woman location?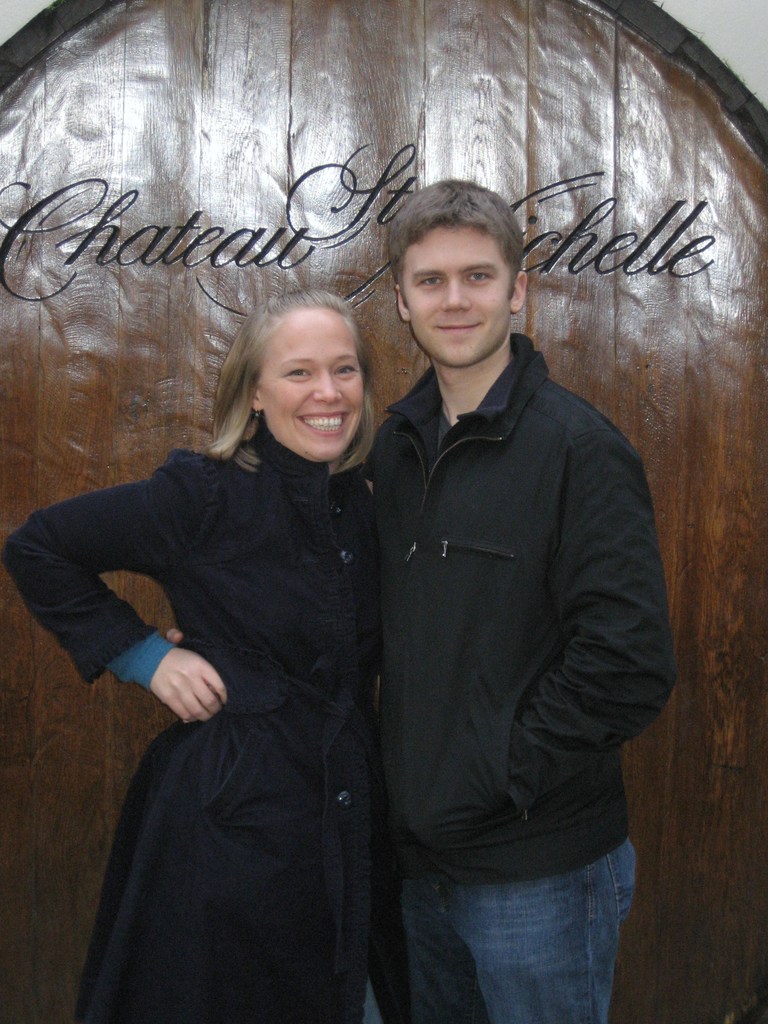
{"x1": 0, "y1": 284, "x2": 428, "y2": 1023}
